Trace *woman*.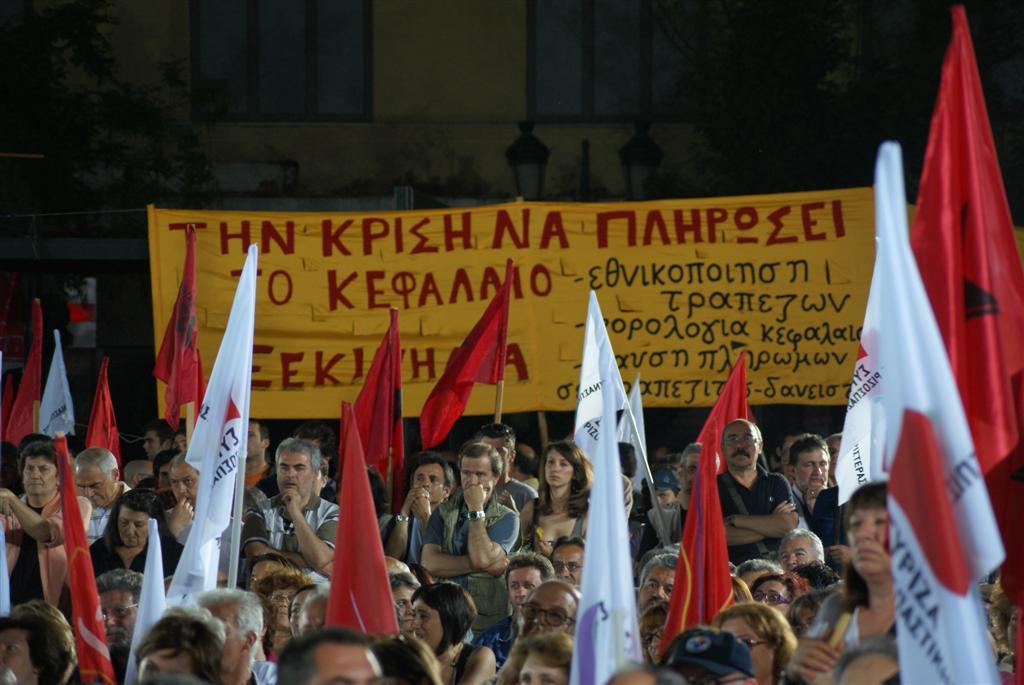
Traced to select_region(712, 602, 798, 684).
